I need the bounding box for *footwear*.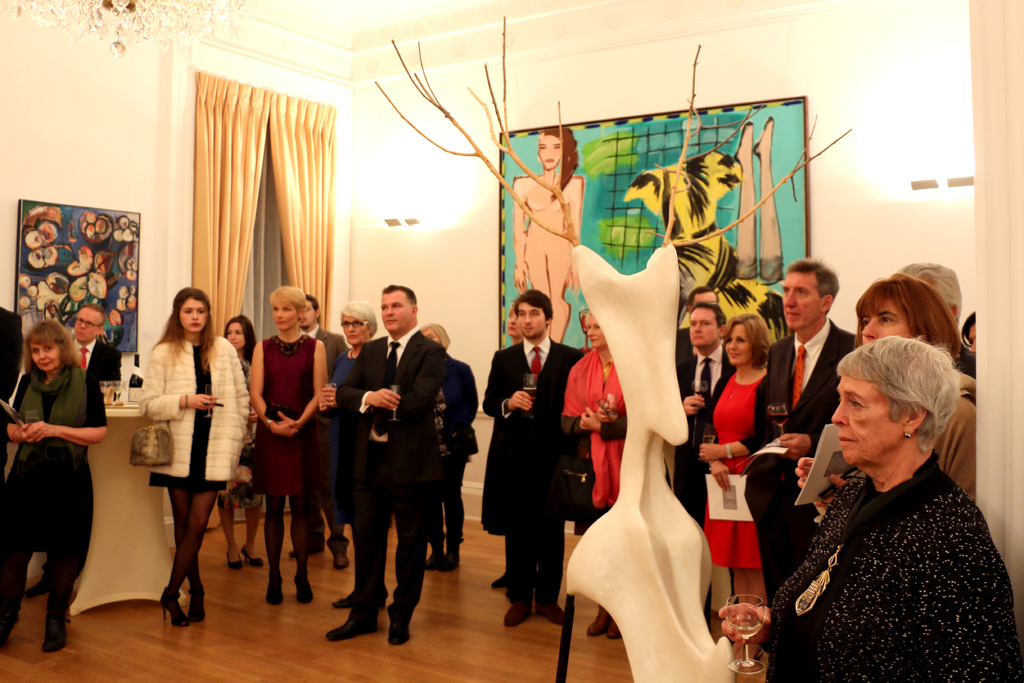
Here it is: x1=328, y1=554, x2=347, y2=570.
